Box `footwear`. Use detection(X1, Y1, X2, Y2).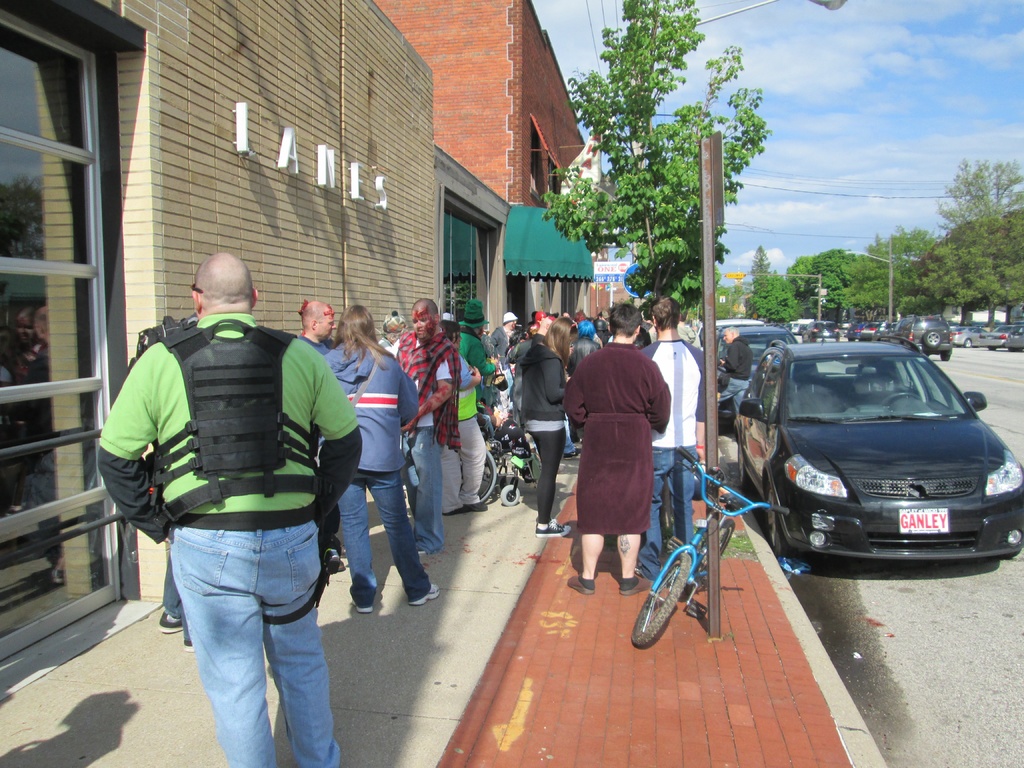
detection(445, 508, 466, 515).
